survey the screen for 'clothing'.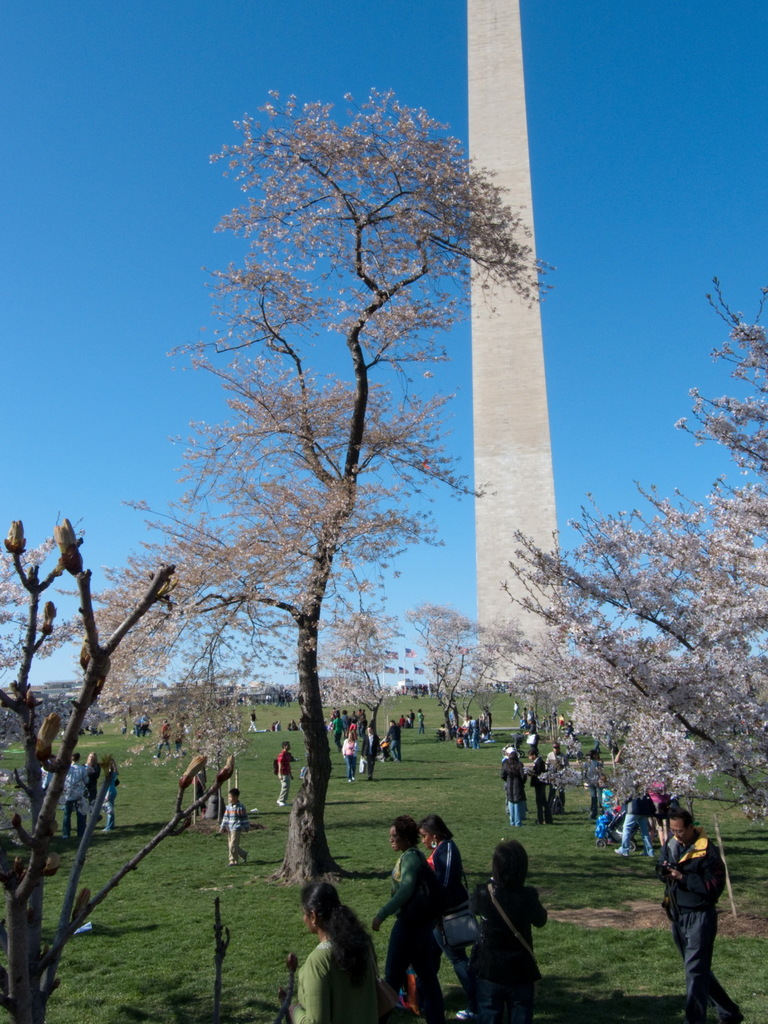
Survey found: [364,732,380,777].
